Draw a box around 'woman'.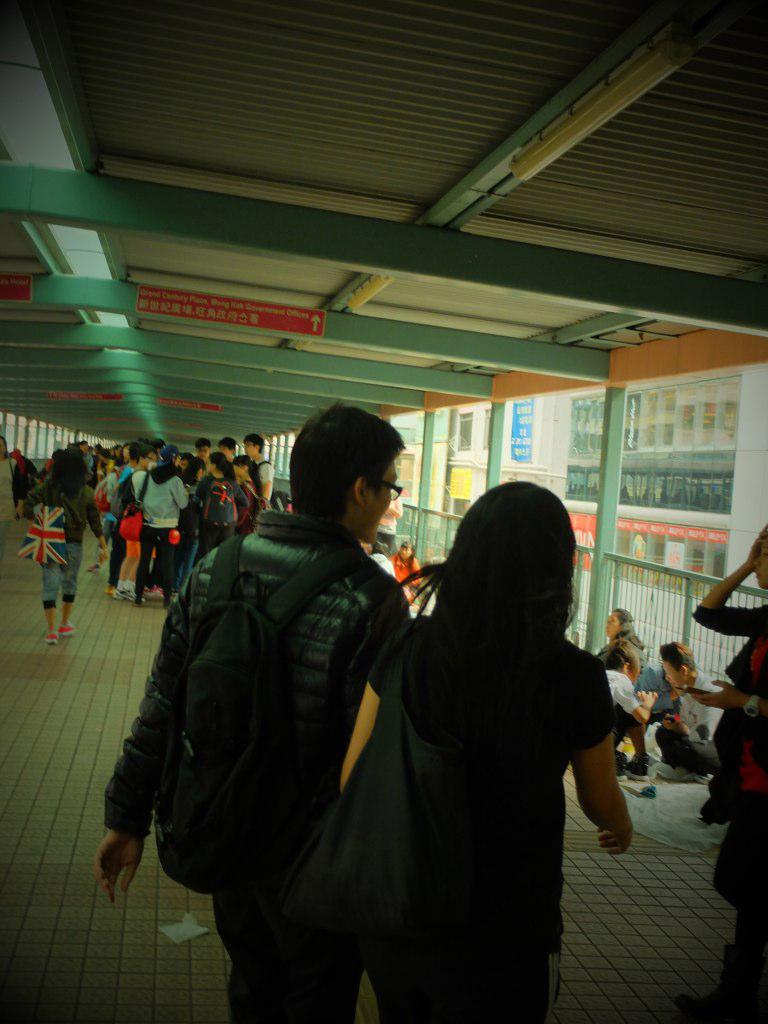
bbox(689, 526, 767, 1003).
